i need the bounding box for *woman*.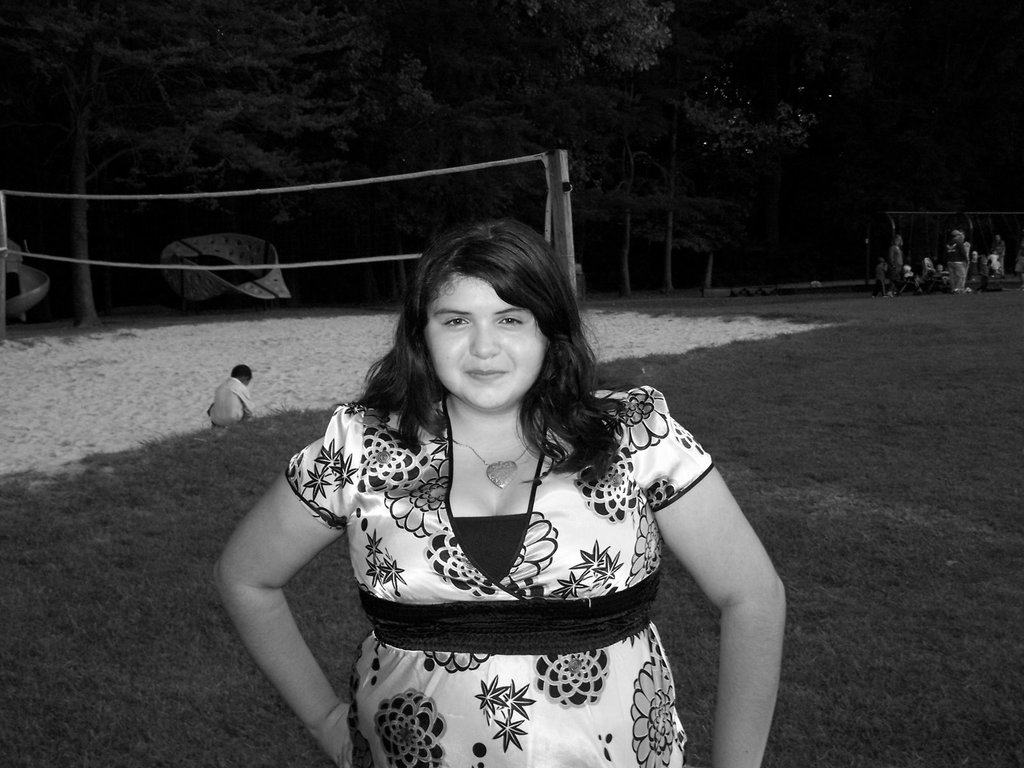
Here it is: select_region(210, 220, 780, 767).
